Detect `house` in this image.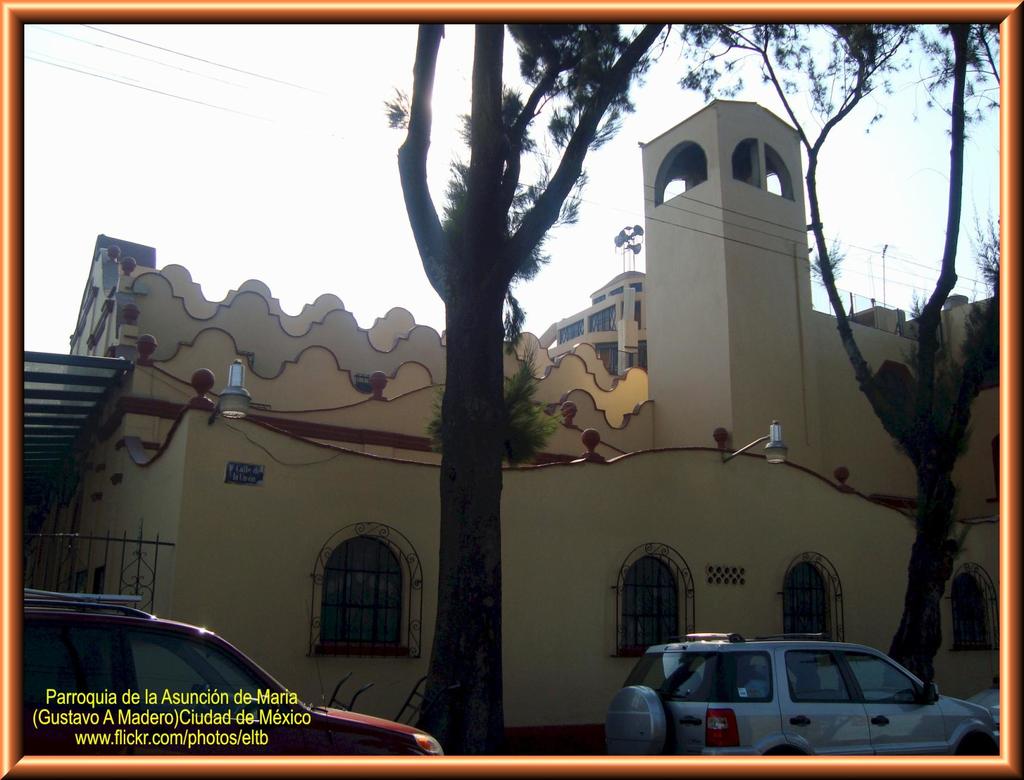
Detection: (0, 85, 1023, 754).
